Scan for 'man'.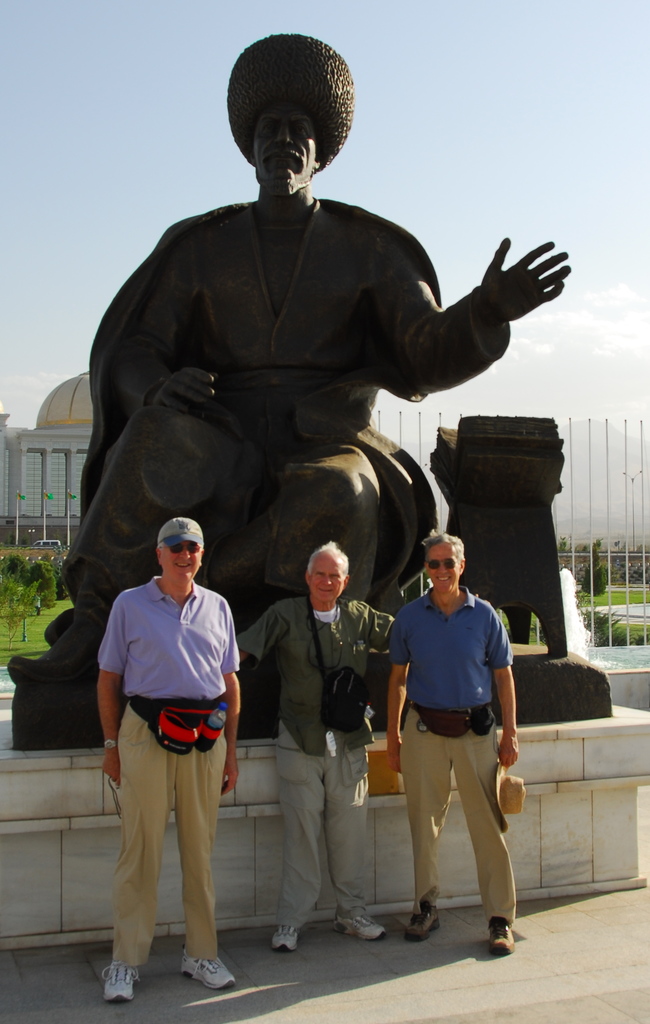
Scan result: select_region(88, 443, 245, 998).
